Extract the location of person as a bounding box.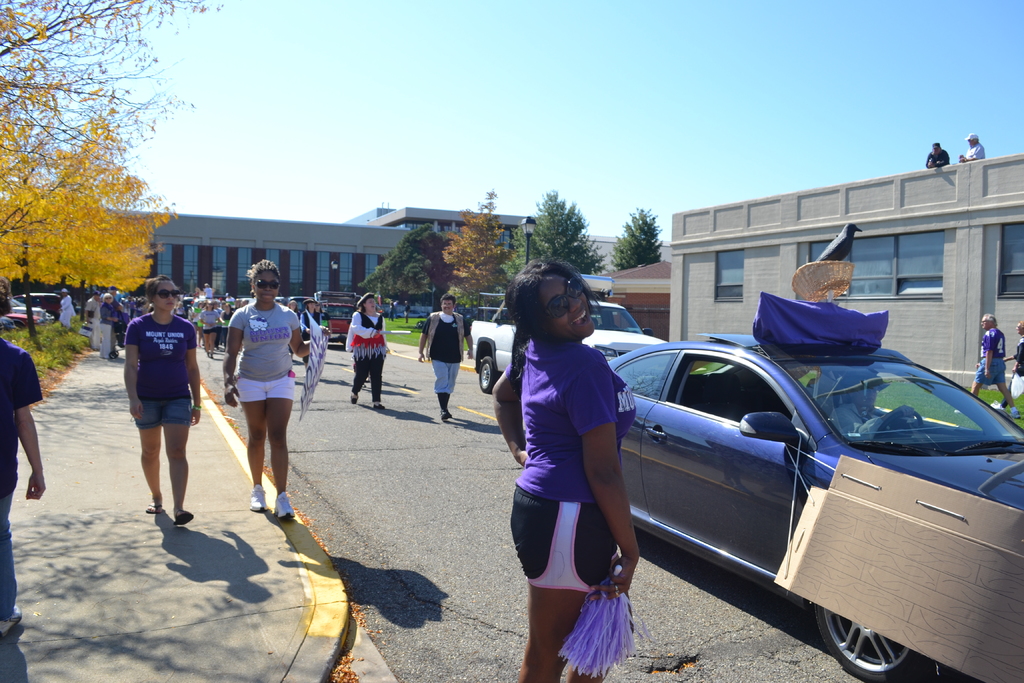
[left=988, top=320, right=1023, bottom=410].
